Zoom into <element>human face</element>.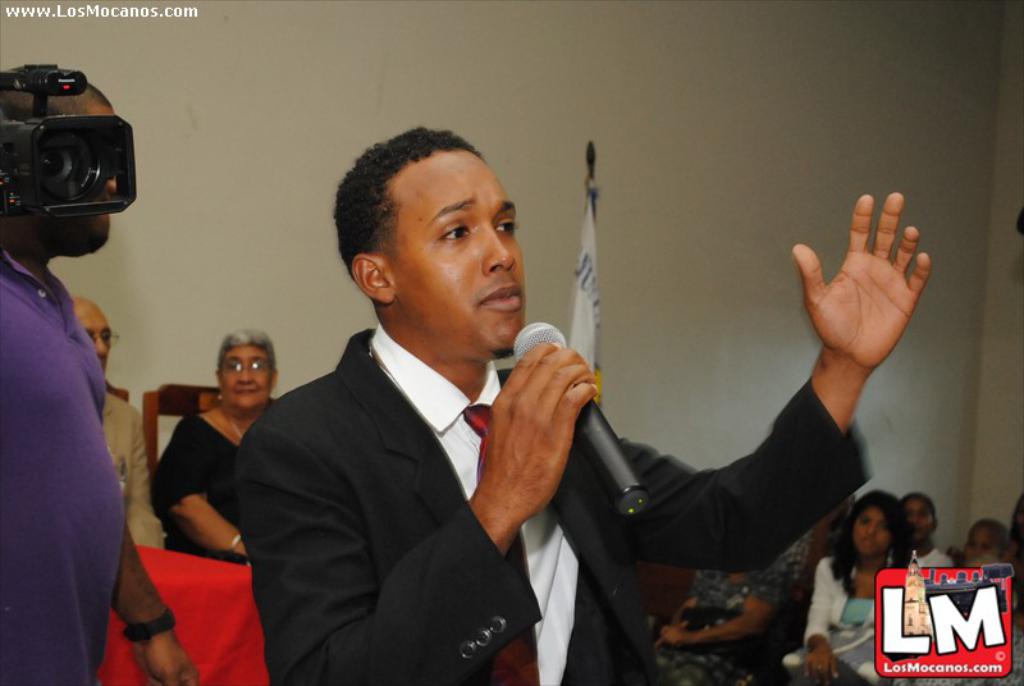
Zoom target: <box>74,297,111,375</box>.
